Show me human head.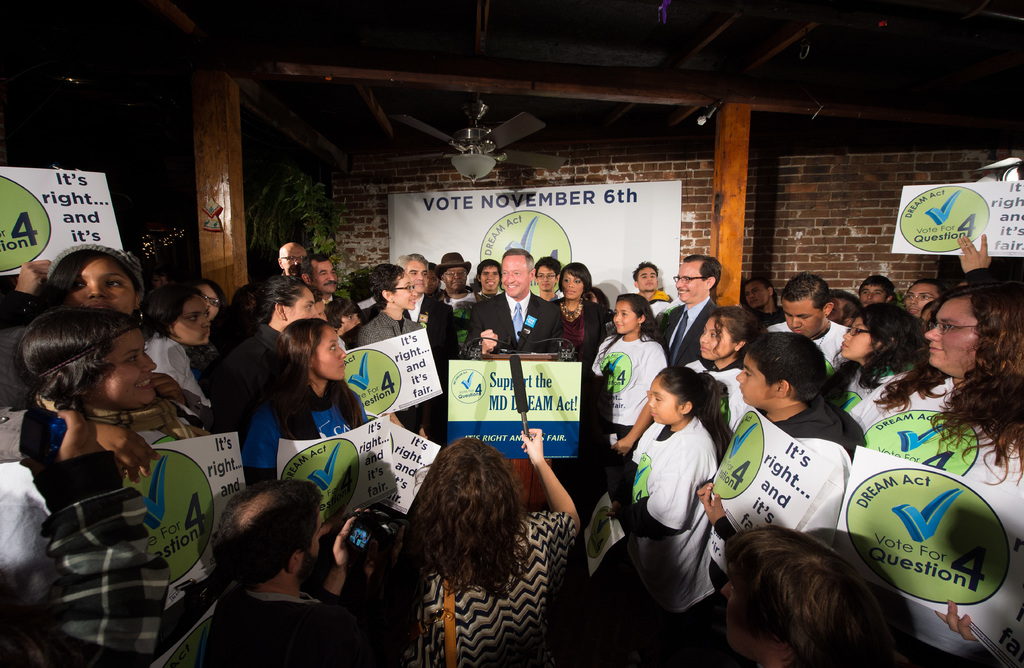
human head is here: {"x1": 539, "y1": 256, "x2": 556, "y2": 289}.
